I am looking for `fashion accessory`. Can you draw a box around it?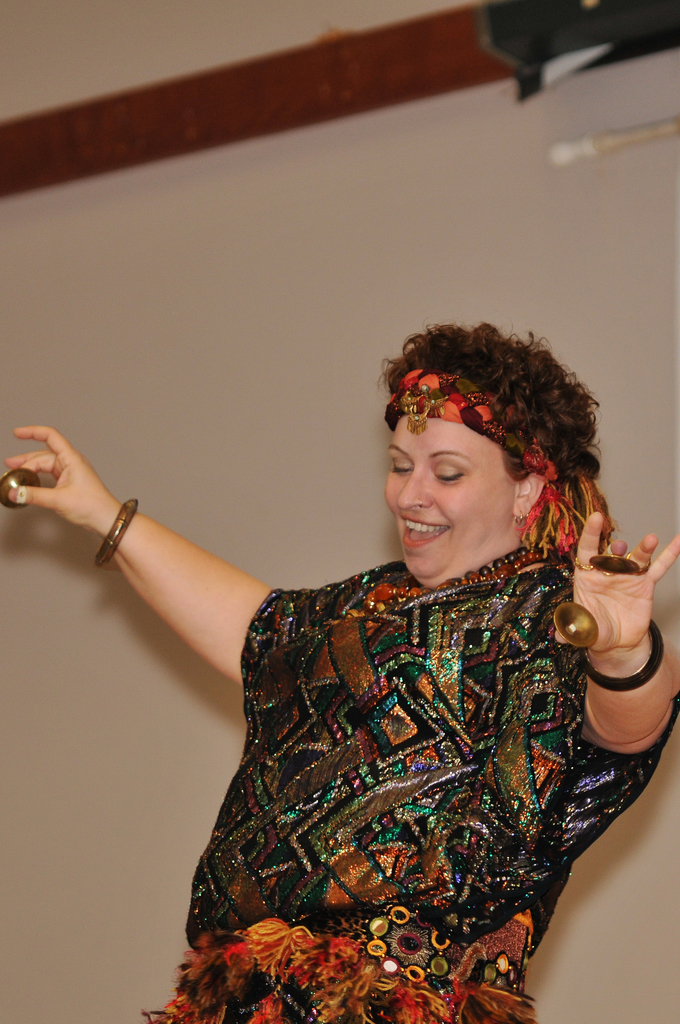
Sure, the bounding box is rect(415, 495, 425, 511).
